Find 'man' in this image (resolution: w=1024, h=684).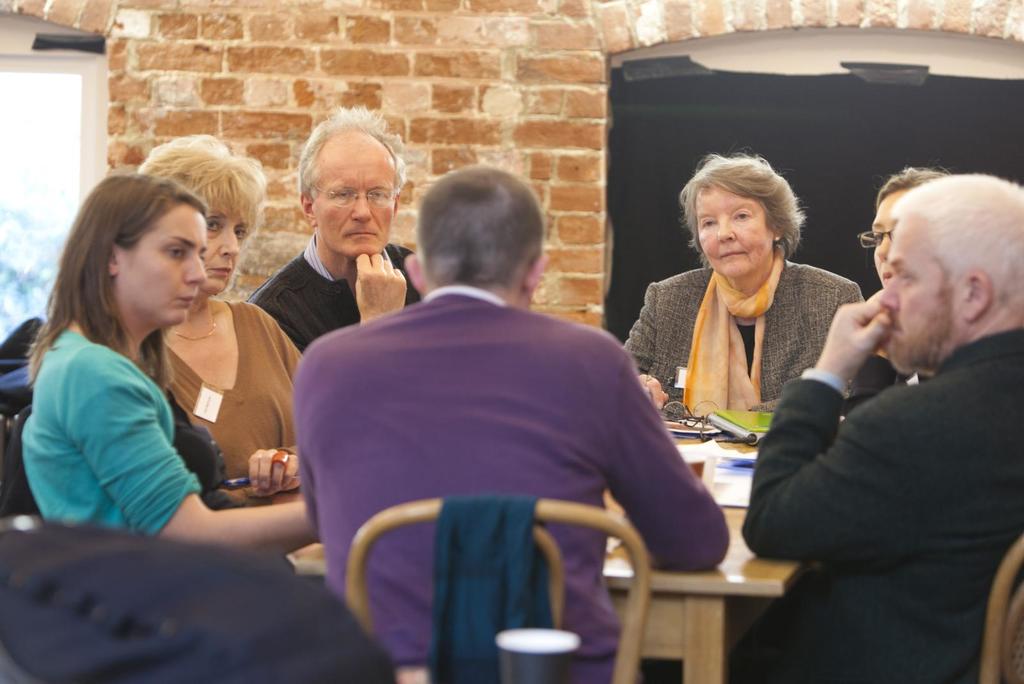
locate(248, 92, 420, 355).
